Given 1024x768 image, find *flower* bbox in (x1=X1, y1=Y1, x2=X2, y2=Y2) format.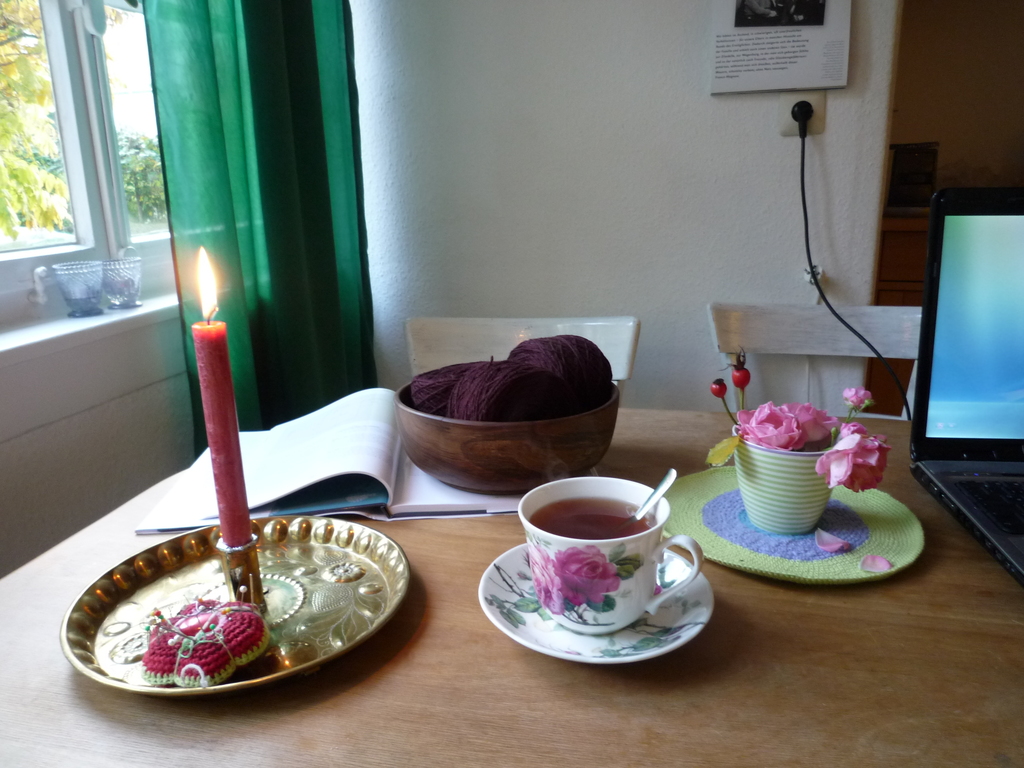
(x1=844, y1=387, x2=874, y2=410).
